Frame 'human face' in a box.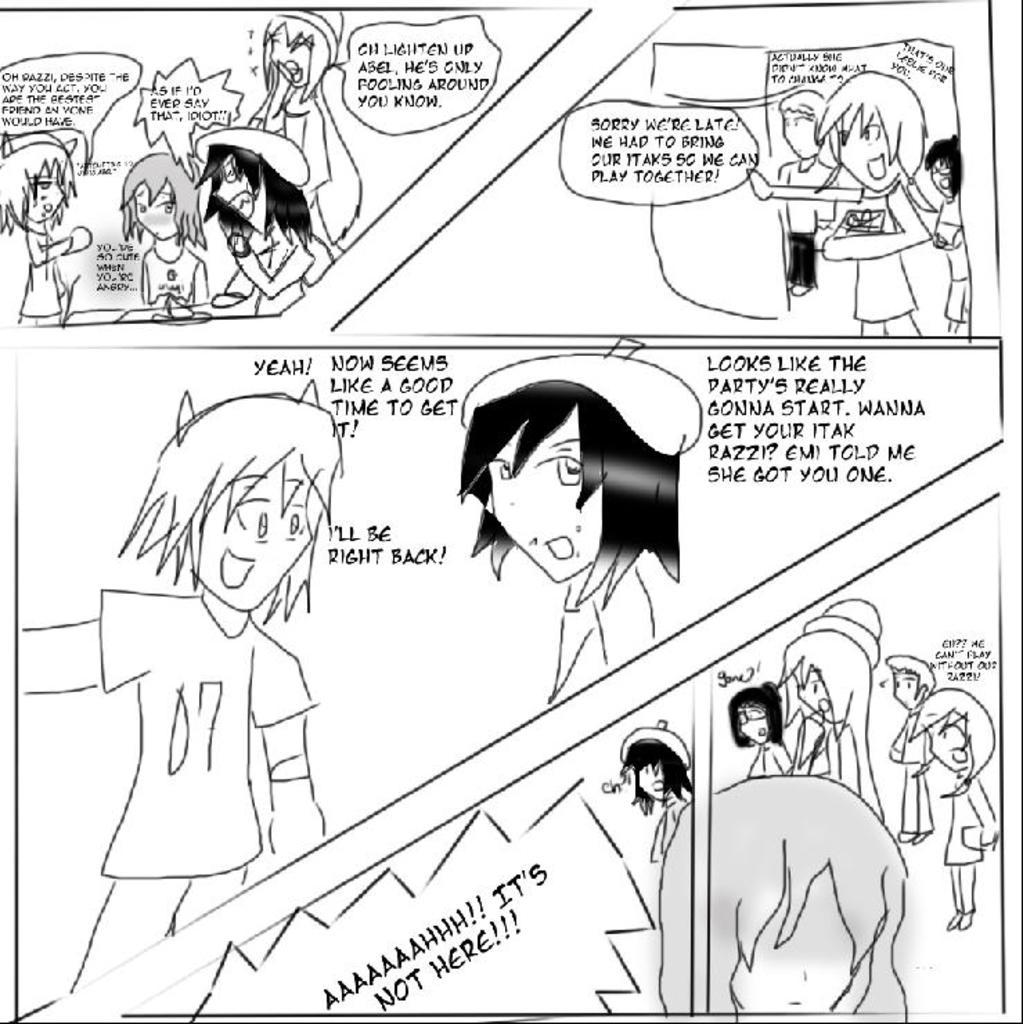
x1=822 y1=112 x2=897 y2=192.
